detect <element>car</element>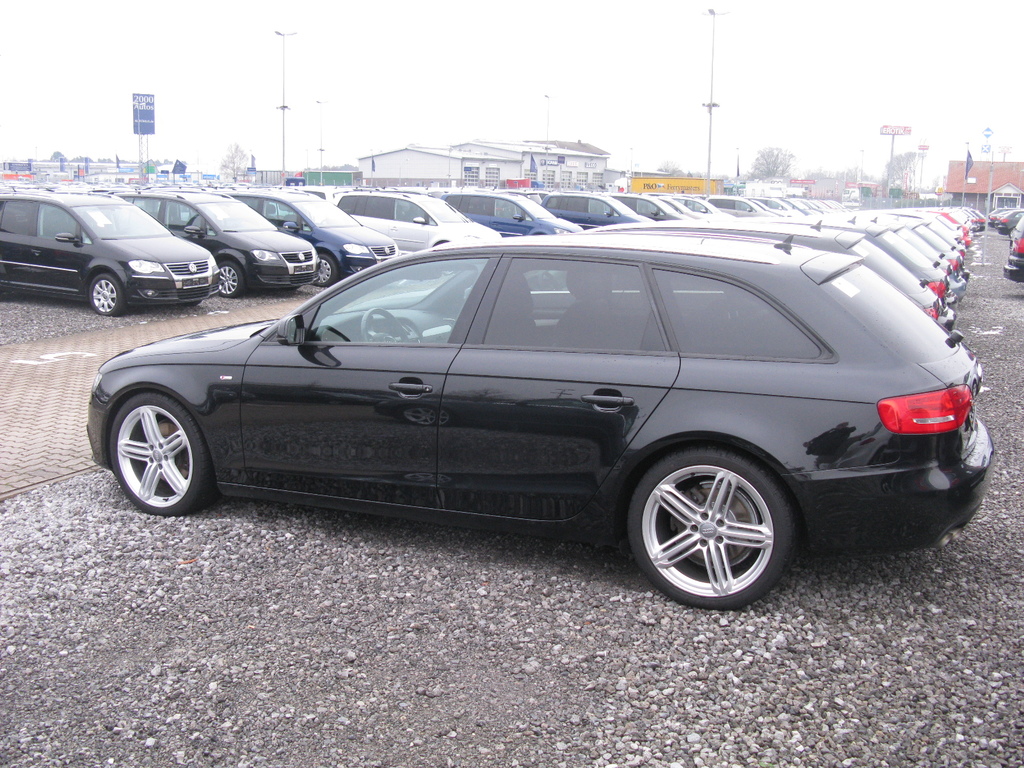
1009,219,1023,287
